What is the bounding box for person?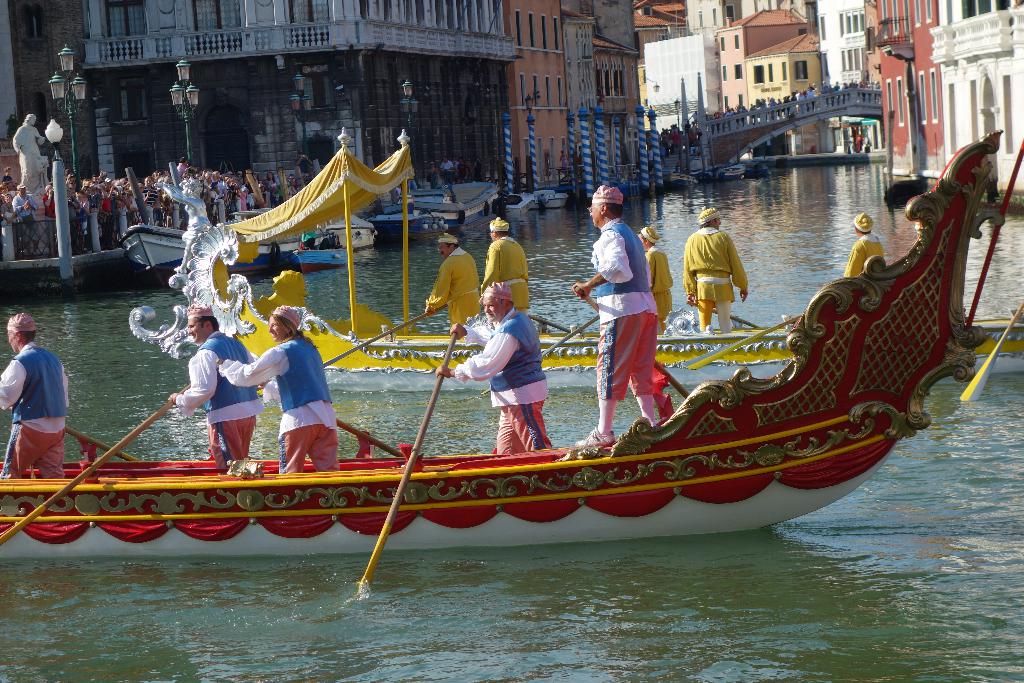
<box>481,213,537,331</box>.
